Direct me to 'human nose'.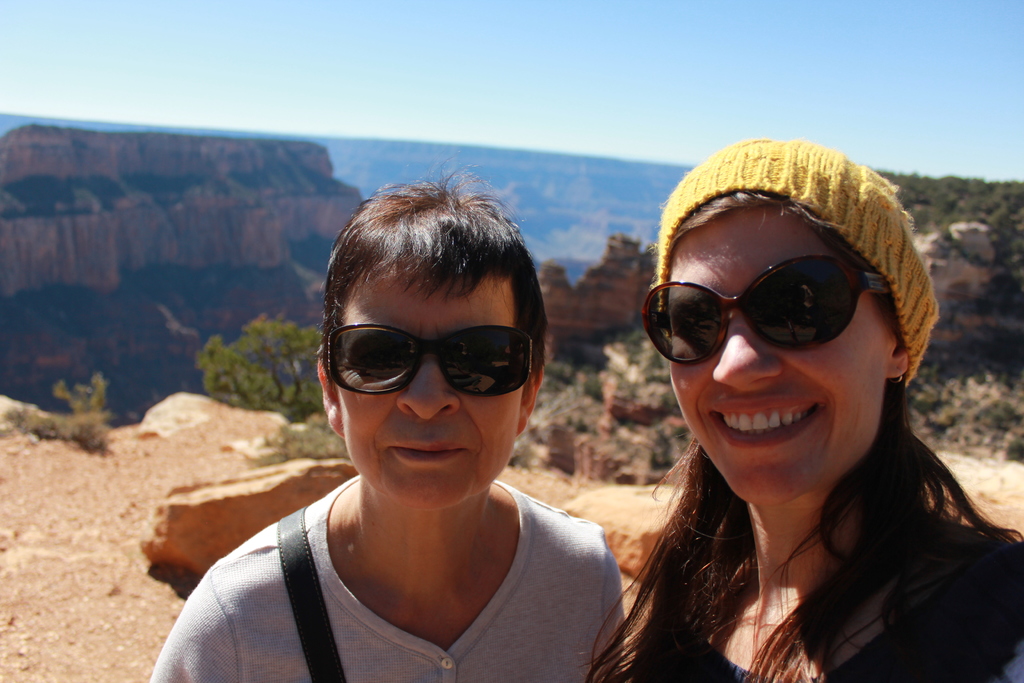
Direction: rect(399, 343, 460, 418).
